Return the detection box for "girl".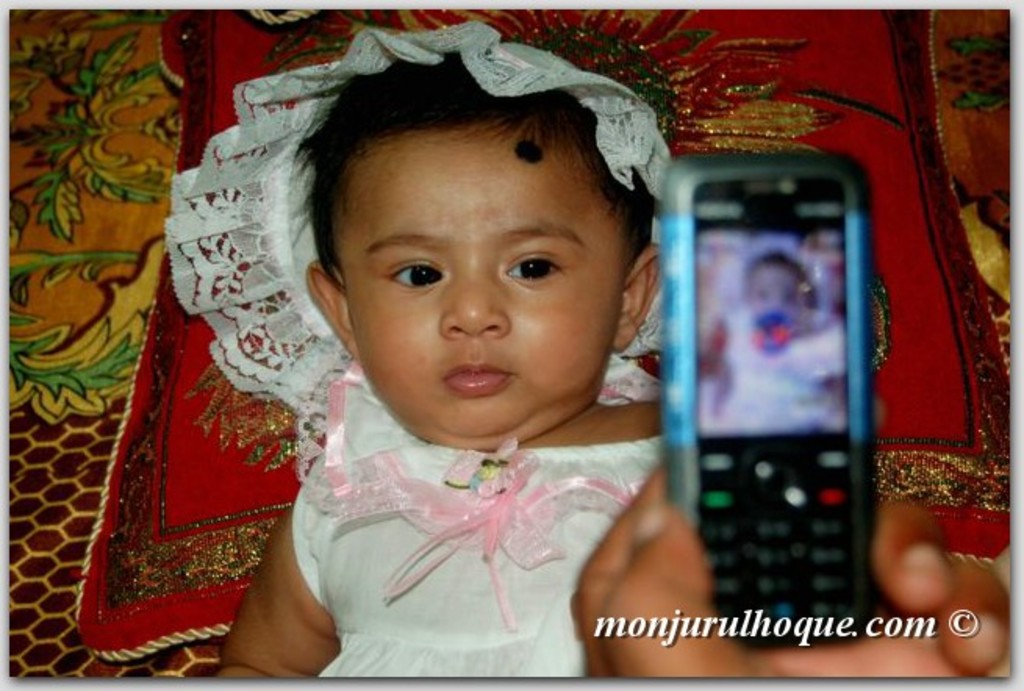
[697, 233, 846, 430].
